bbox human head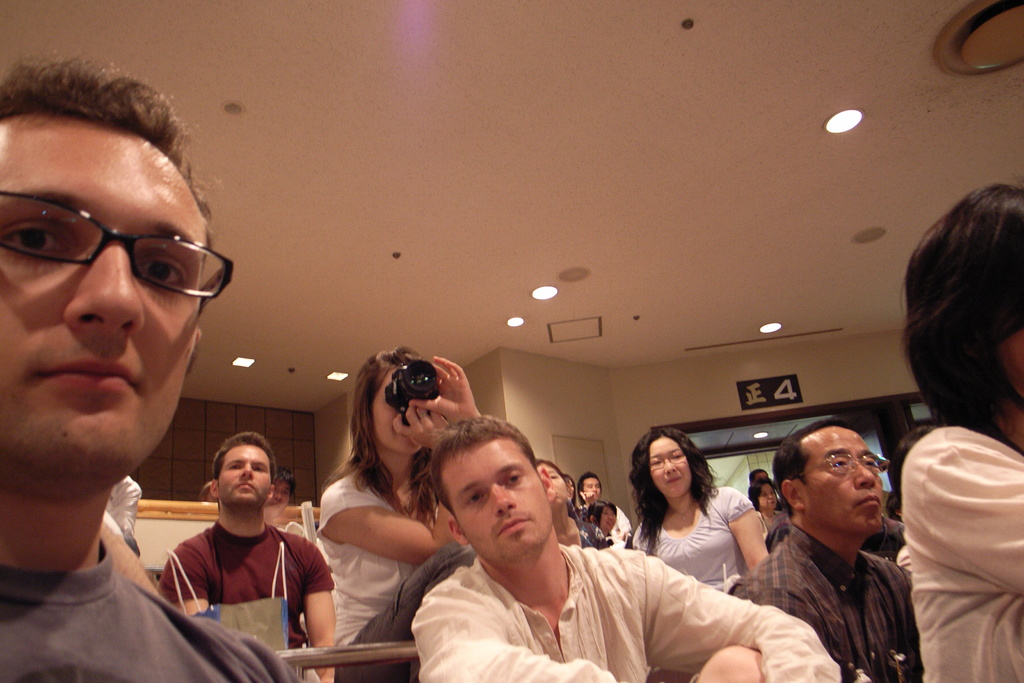
bbox(904, 185, 1023, 421)
